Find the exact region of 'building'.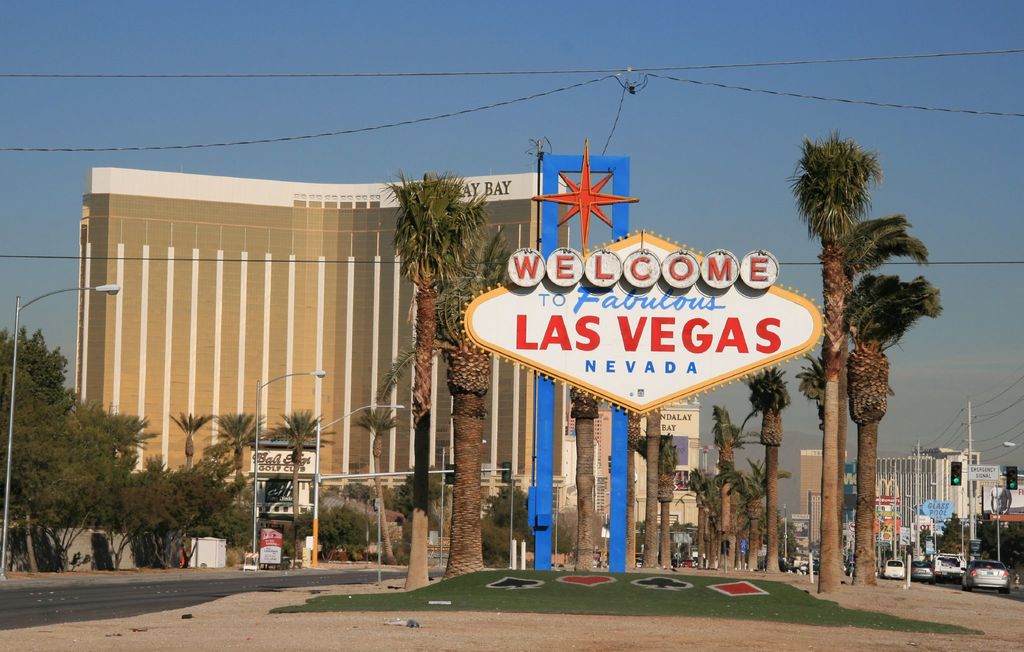
Exact region: 78, 169, 564, 511.
